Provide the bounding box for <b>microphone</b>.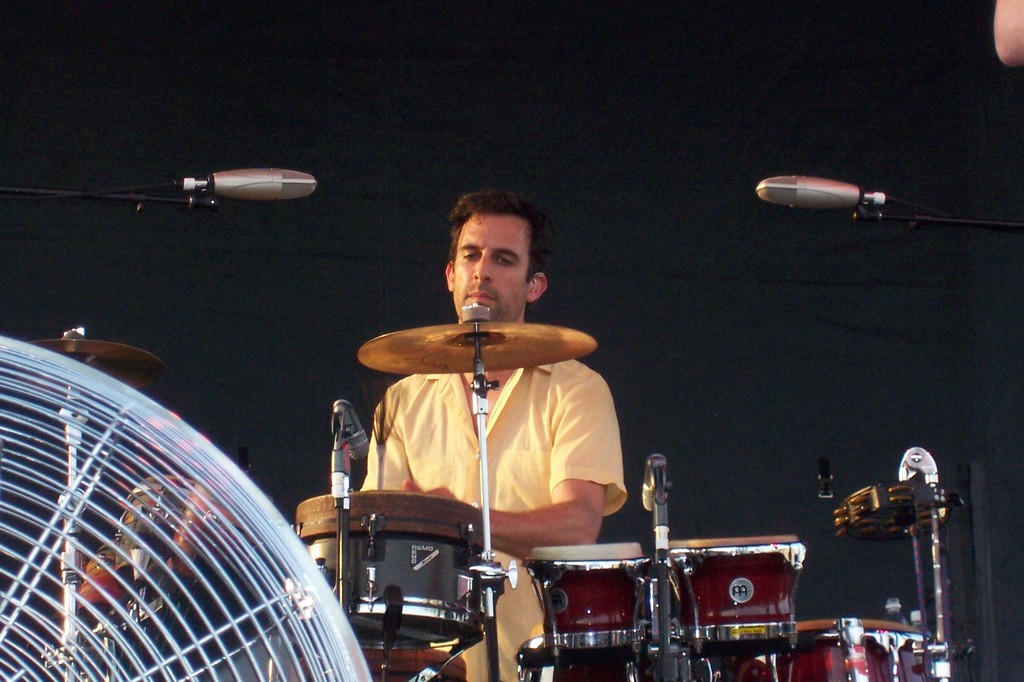
rect(341, 405, 370, 459).
